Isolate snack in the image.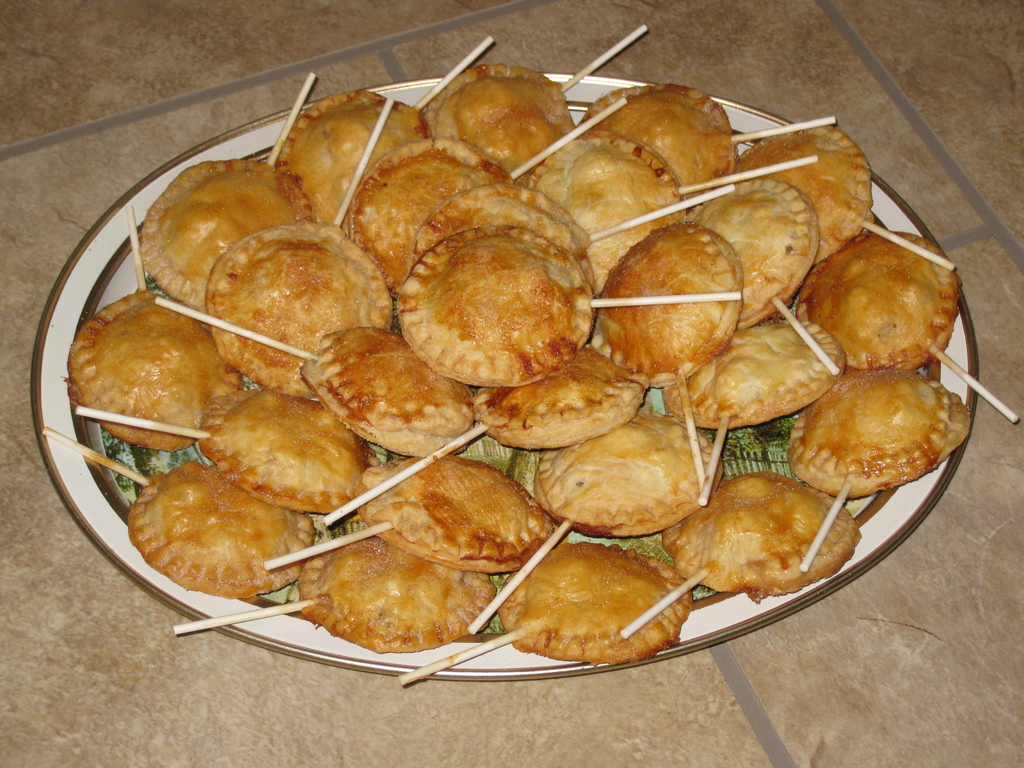
Isolated region: 803,232,968,375.
